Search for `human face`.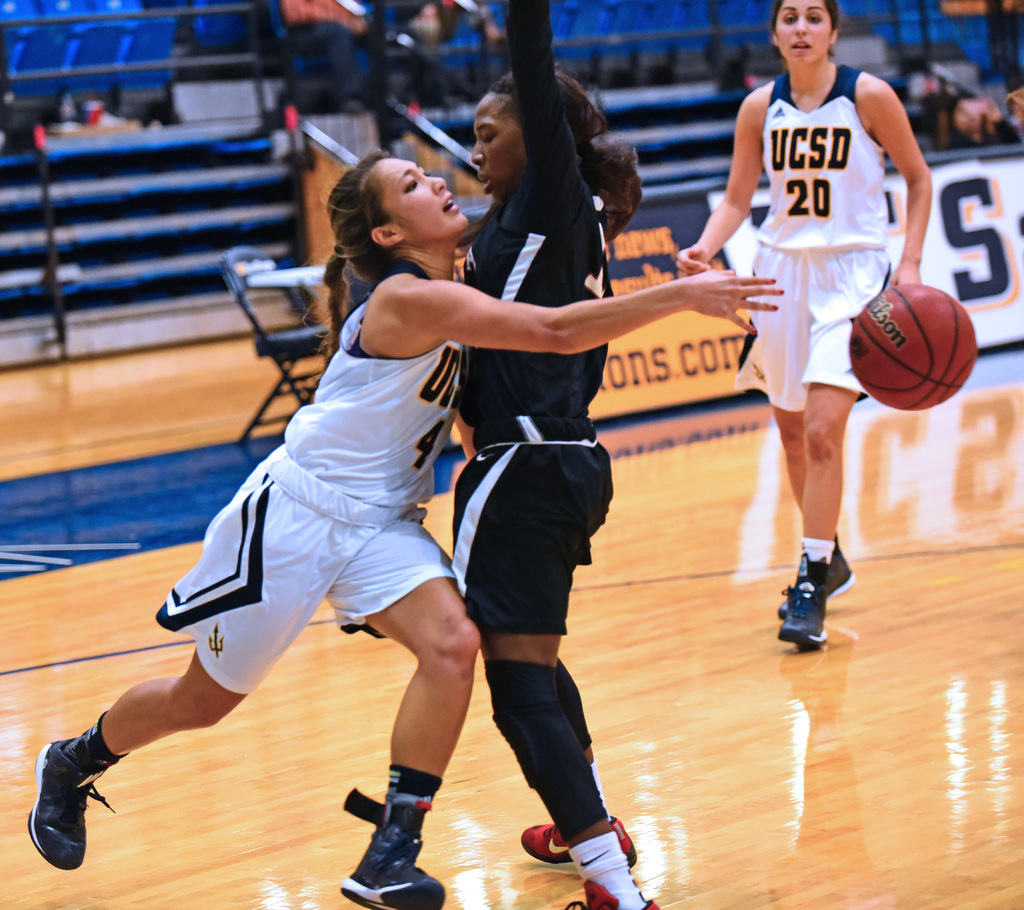
Found at detection(468, 93, 524, 200).
